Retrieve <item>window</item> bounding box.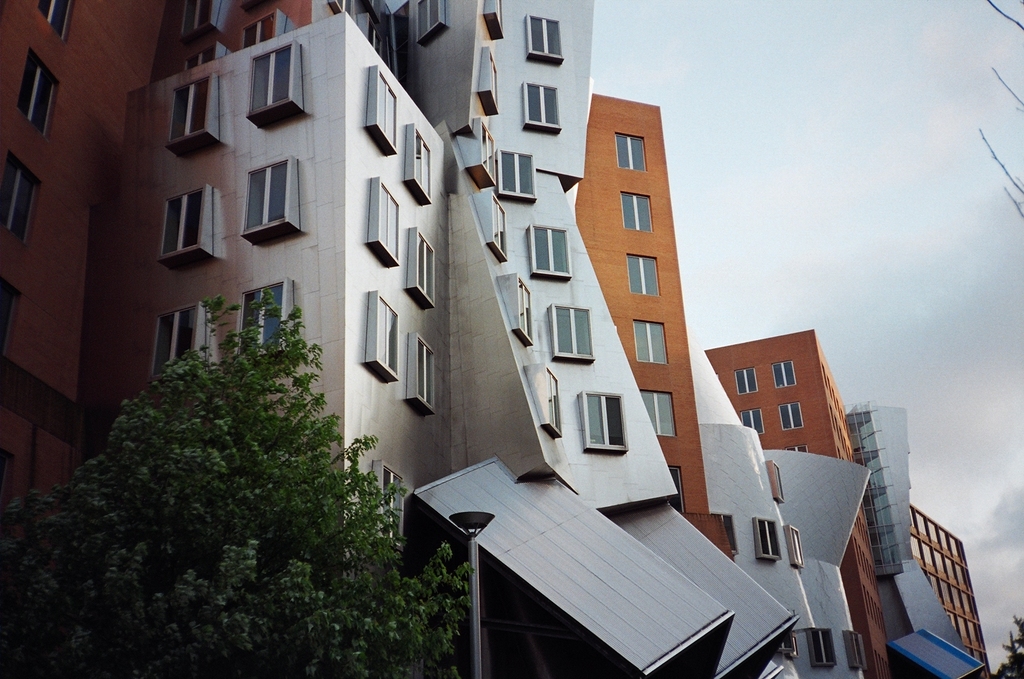
Bounding box: bbox=(16, 50, 58, 132).
